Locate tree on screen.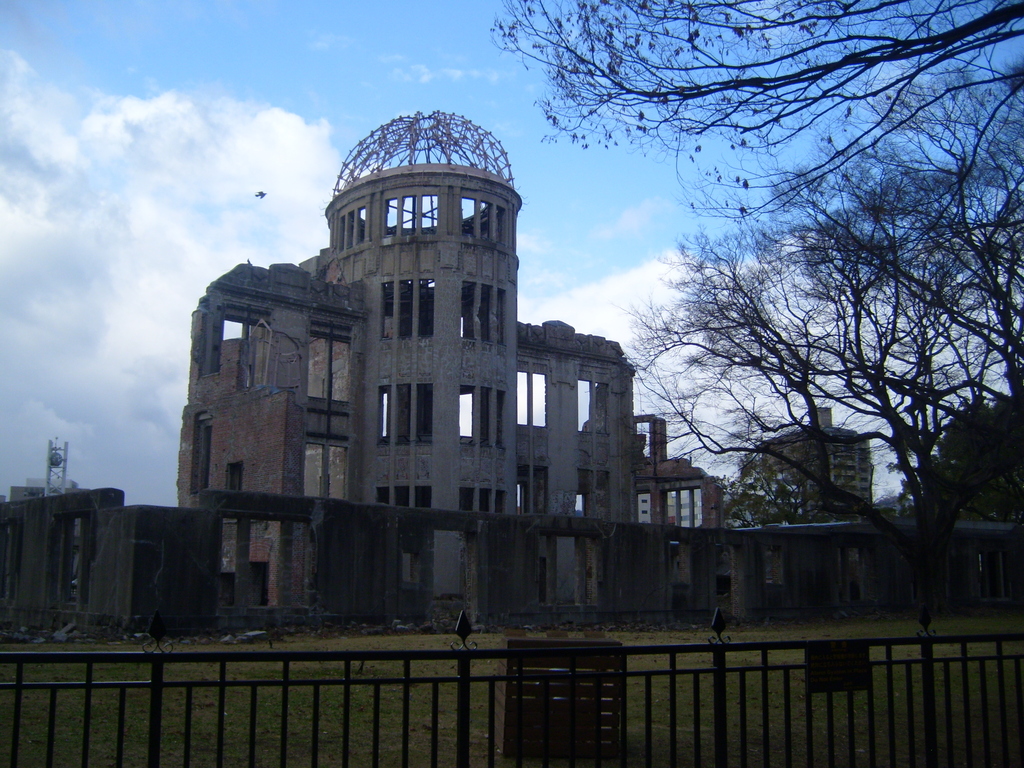
On screen at <bbox>610, 225, 993, 658</bbox>.
